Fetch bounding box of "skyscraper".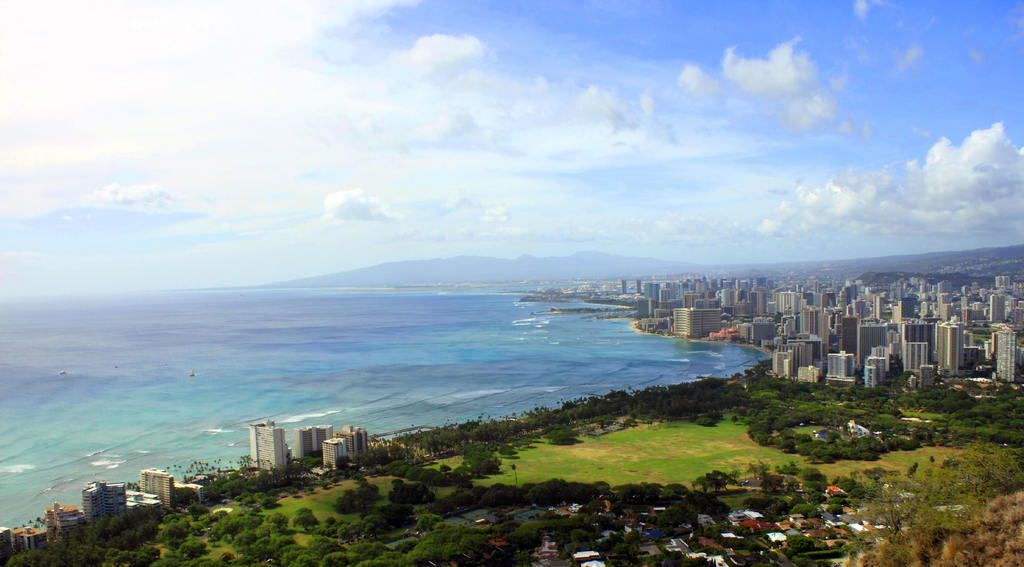
Bbox: bbox(996, 329, 1017, 382).
